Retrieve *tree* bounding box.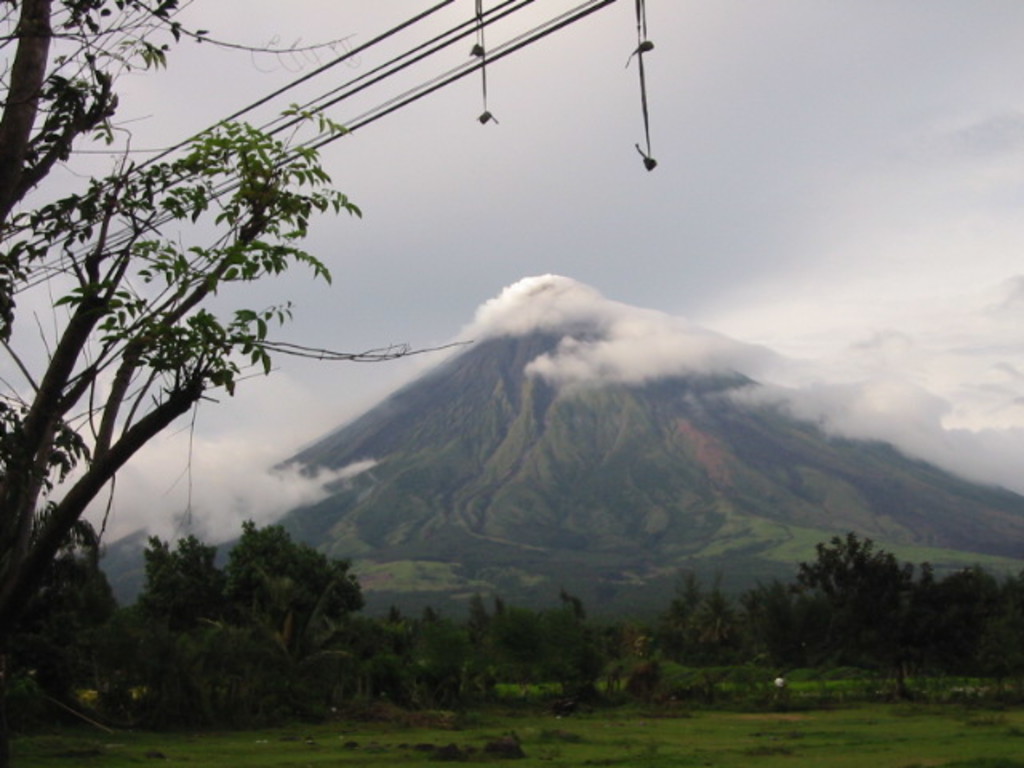
Bounding box: 0,0,475,693.
